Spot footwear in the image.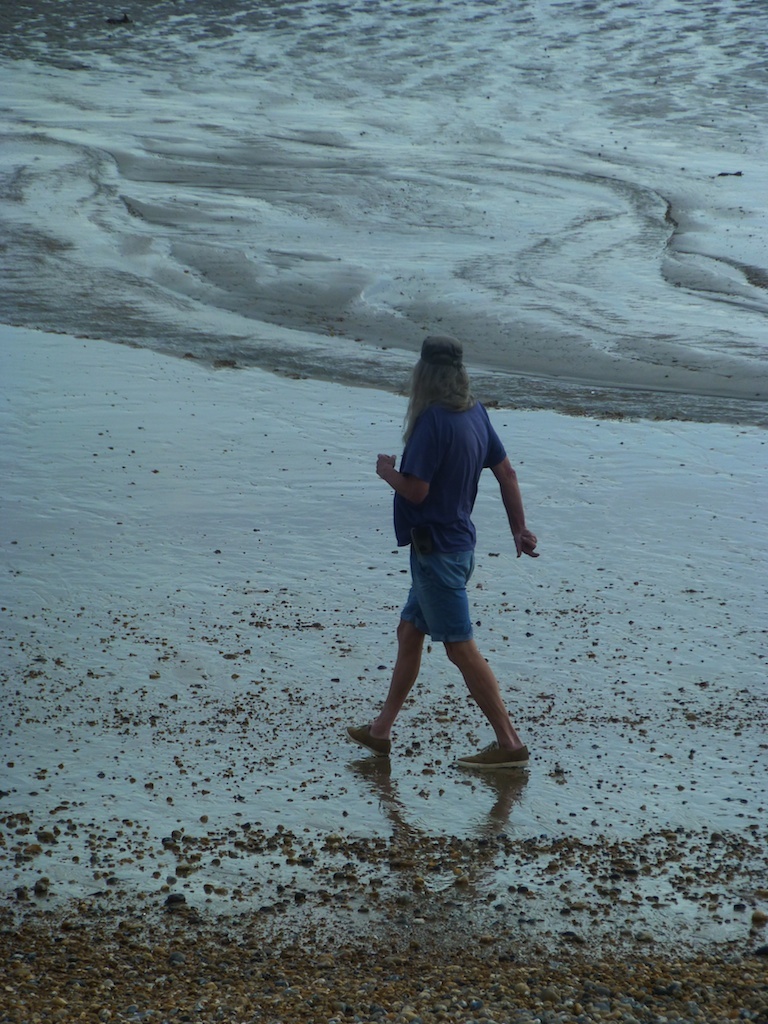
footwear found at [460,740,528,769].
